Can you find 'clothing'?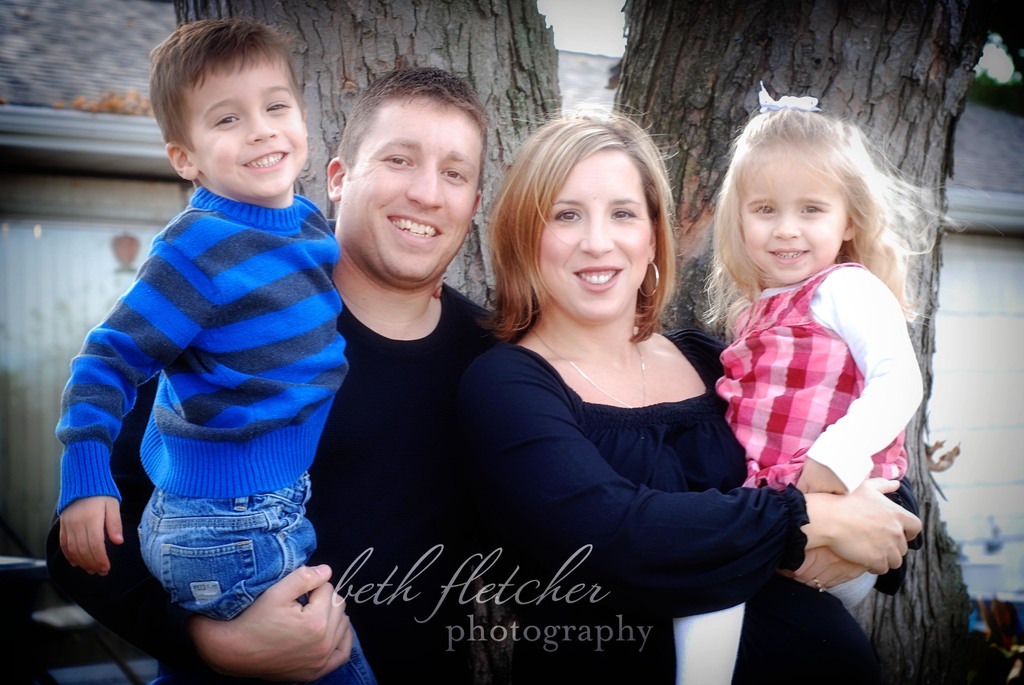
Yes, bounding box: select_region(676, 260, 927, 684).
